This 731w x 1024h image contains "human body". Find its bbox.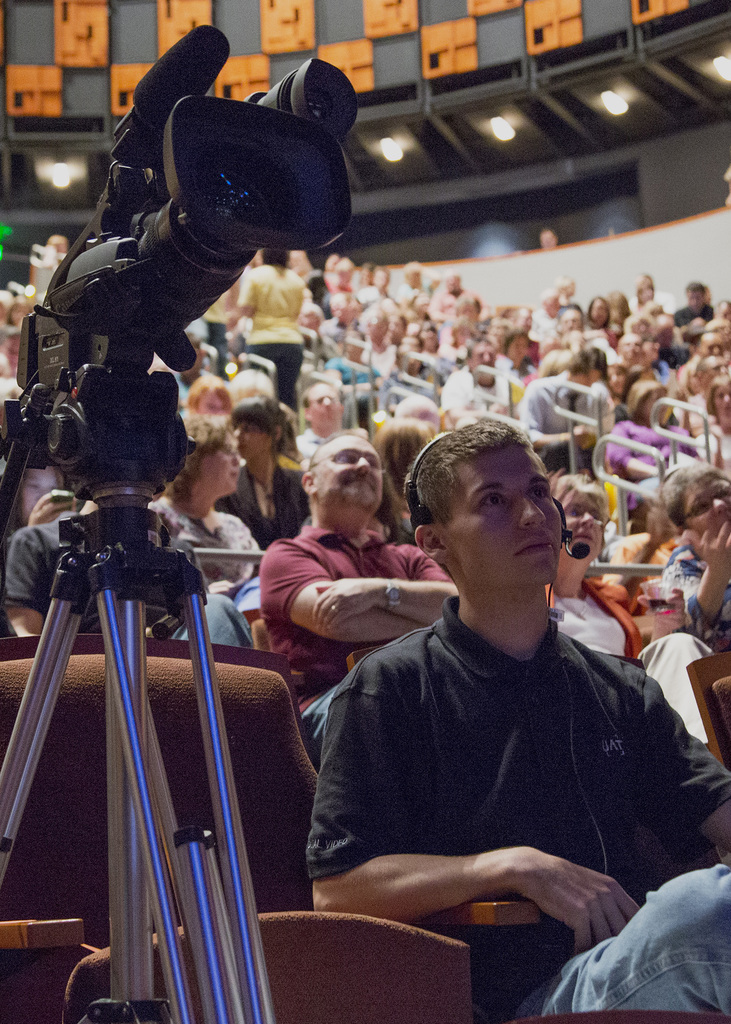
bbox(1, 498, 167, 637).
